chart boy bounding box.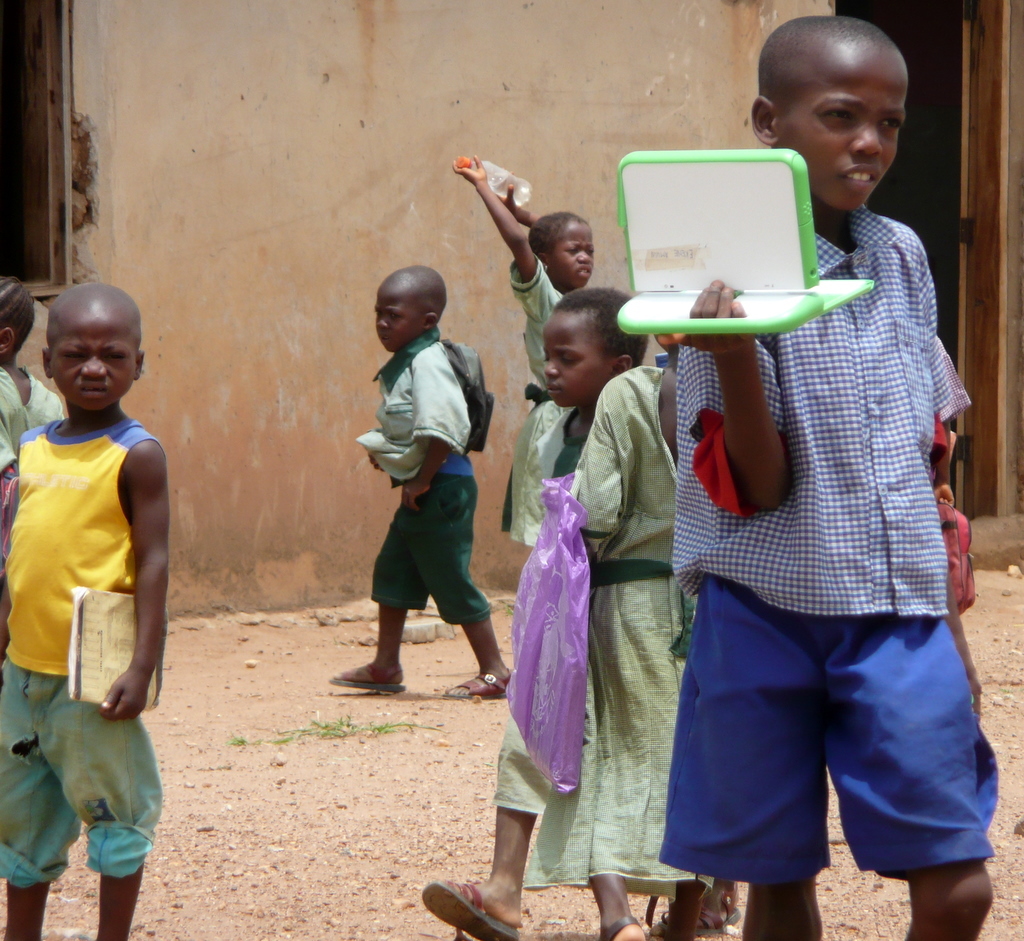
Charted: bbox=(0, 279, 170, 940).
